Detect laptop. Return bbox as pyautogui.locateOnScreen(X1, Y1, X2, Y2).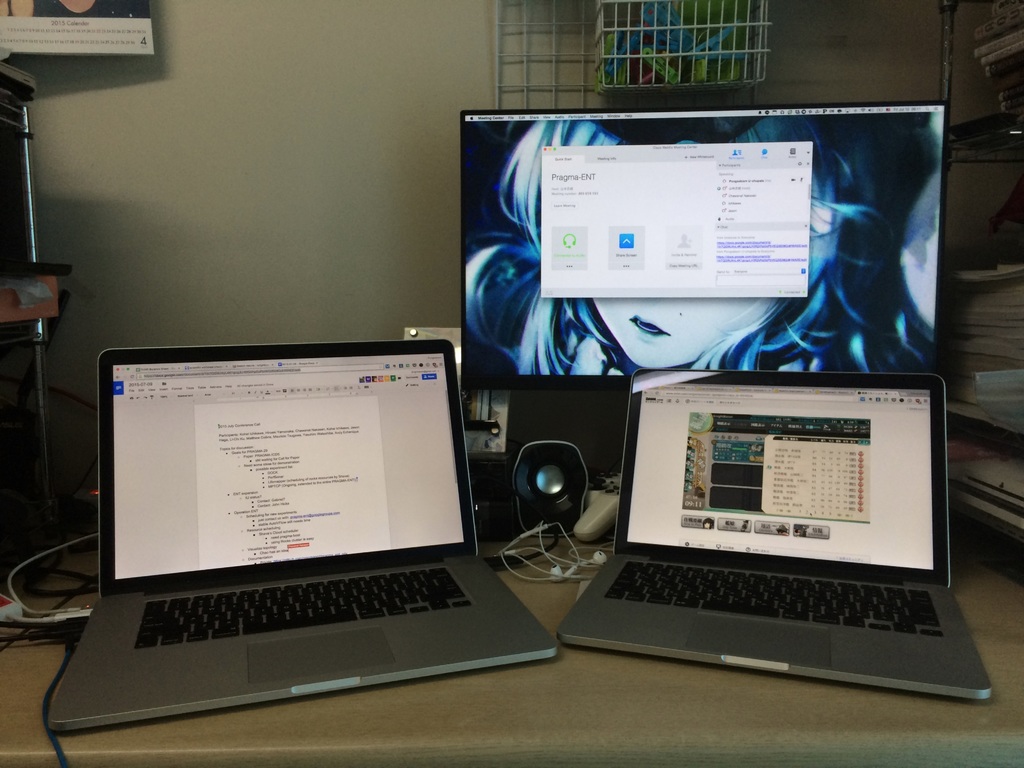
pyautogui.locateOnScreen(40, 335, 553, 714).
